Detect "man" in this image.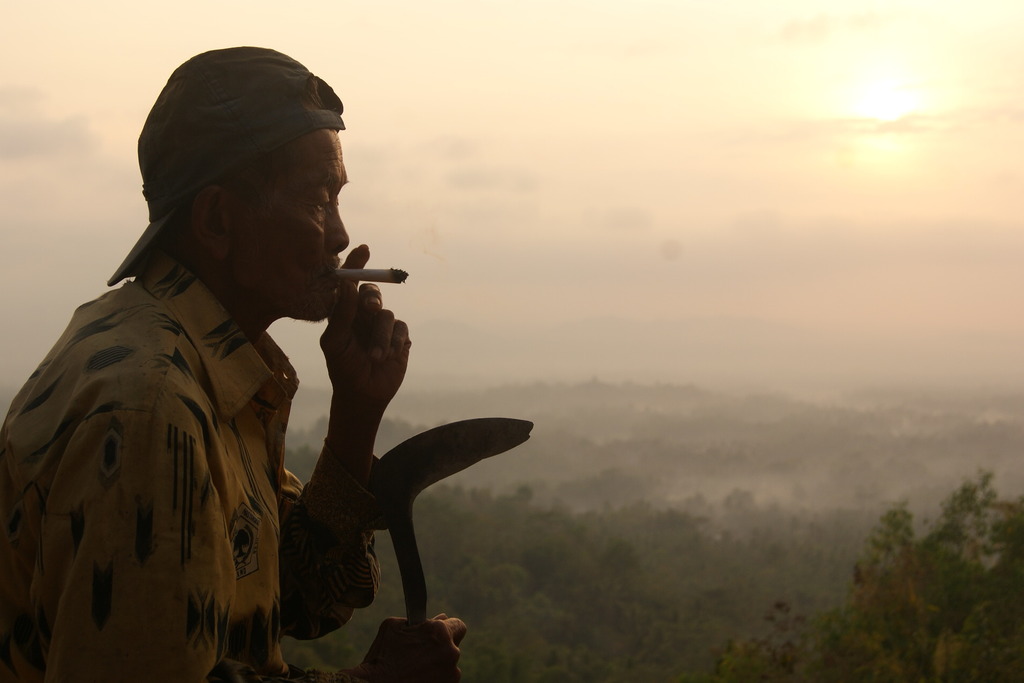
Detection: l=0, t=44, r=473, b=682.
